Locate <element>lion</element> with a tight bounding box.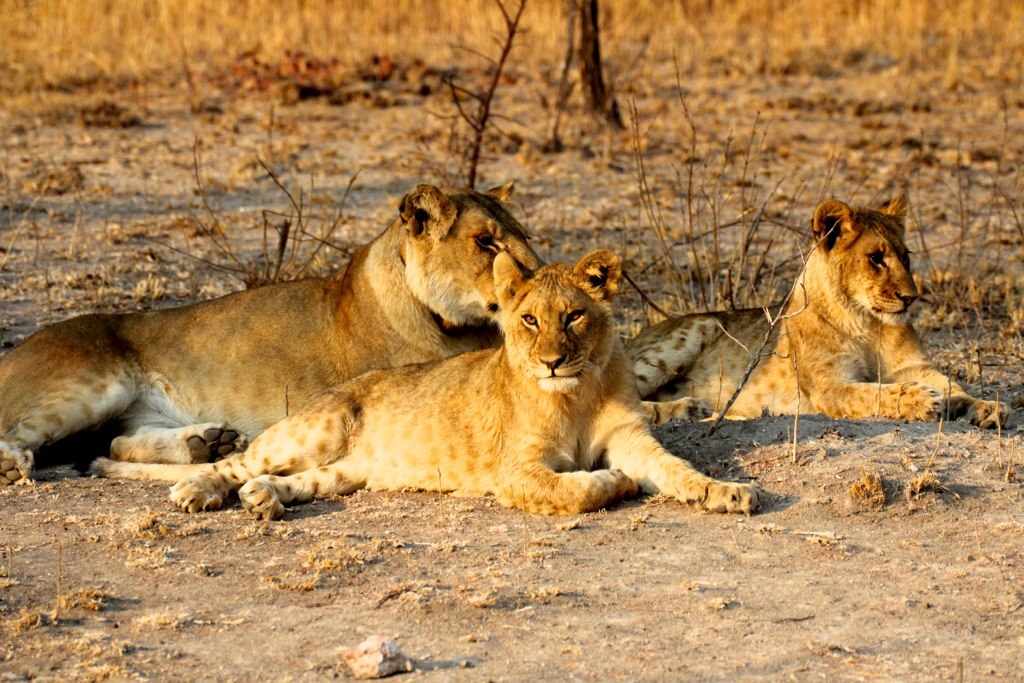
(87,251,756,522).
